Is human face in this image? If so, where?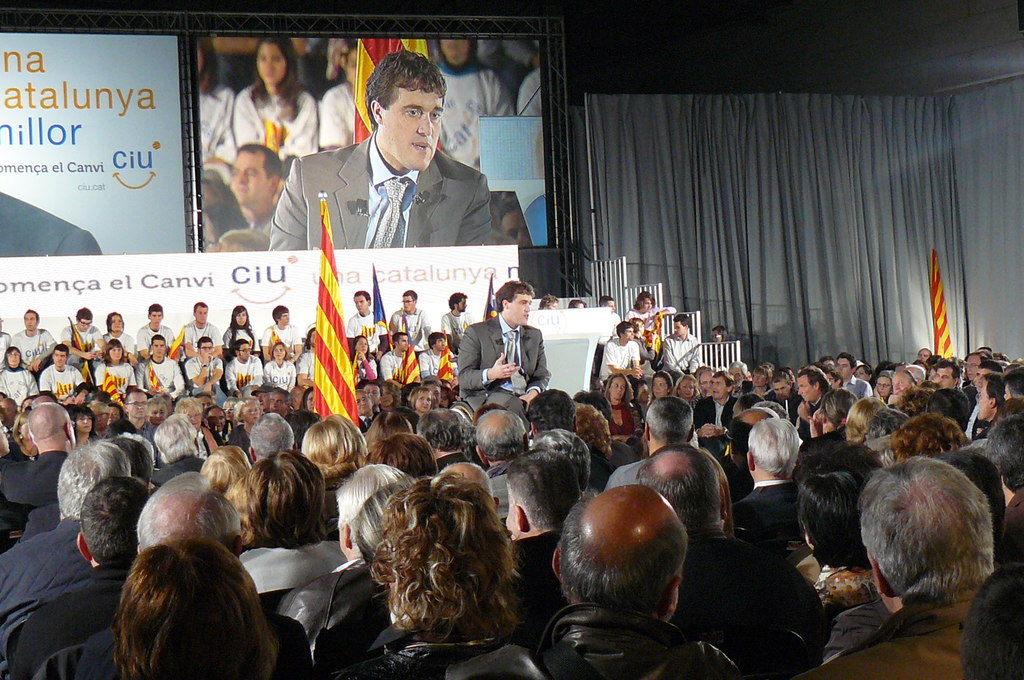
Yes, at {"left": 77, "top": 415, "right": 94, "bottom": 433}.
